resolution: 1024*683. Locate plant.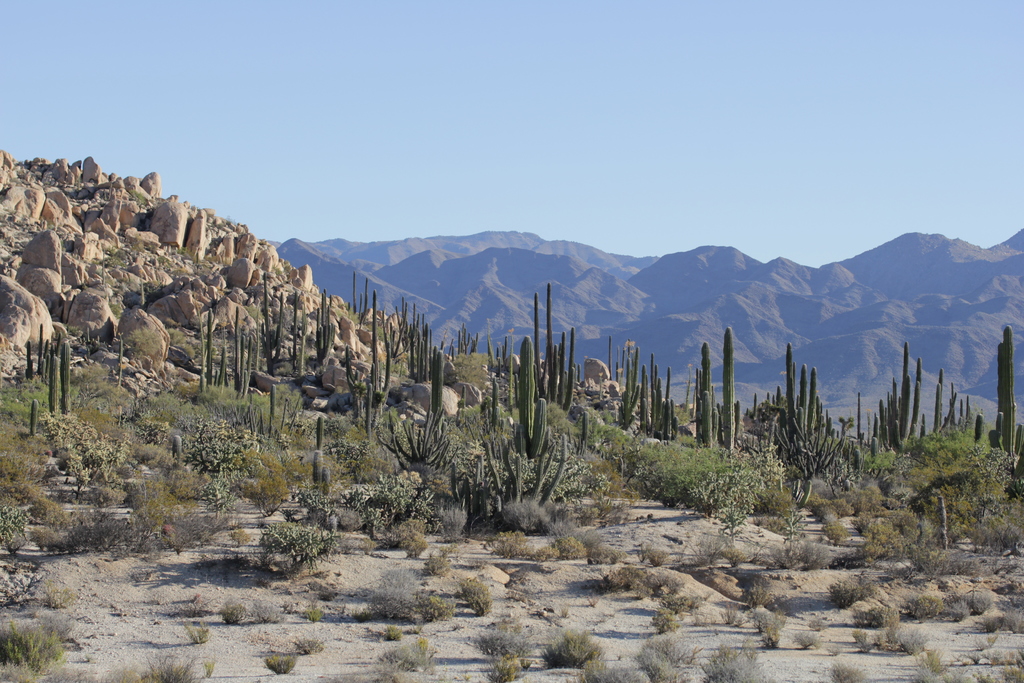
752,602,785,646.
